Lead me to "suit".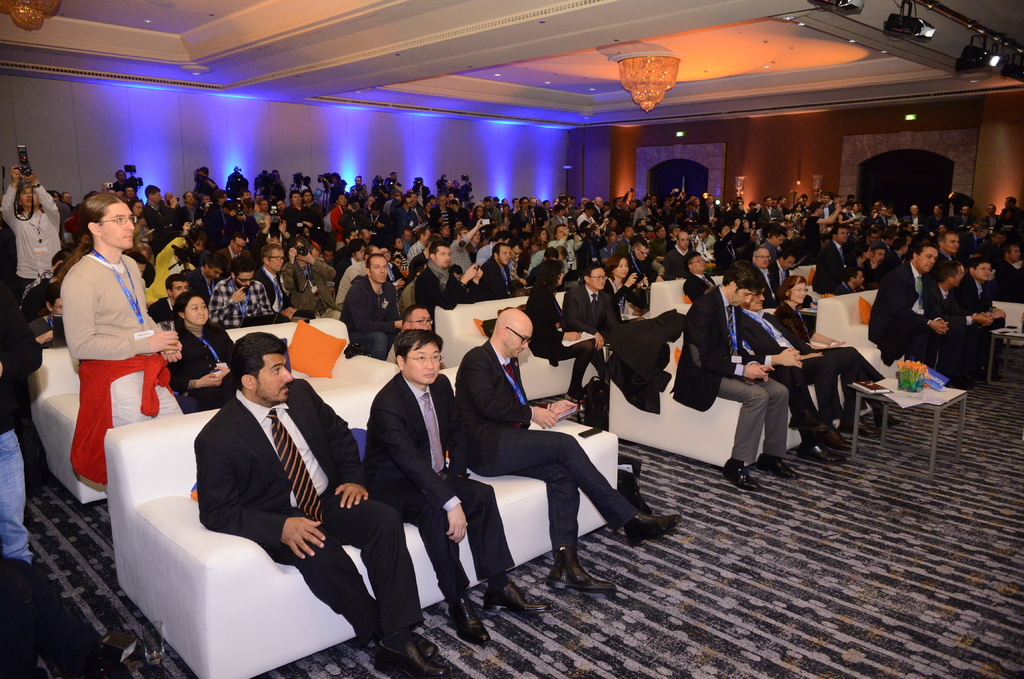
Lead to BBox(452, 324, 633, 598).
